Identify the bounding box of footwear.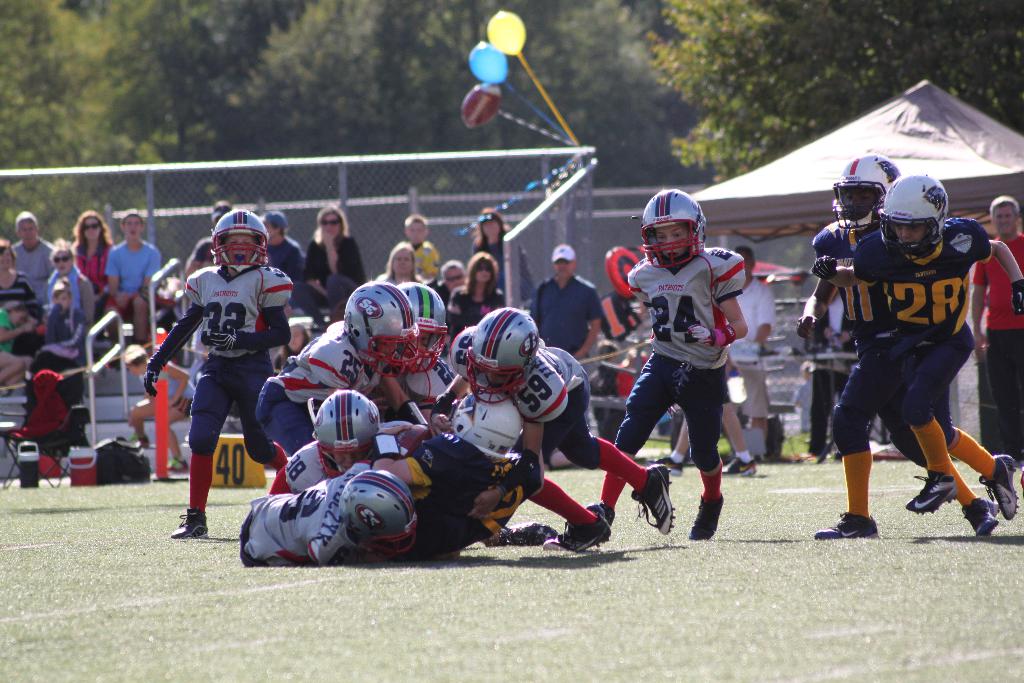
bbox=[154, 454, 186, 476].
